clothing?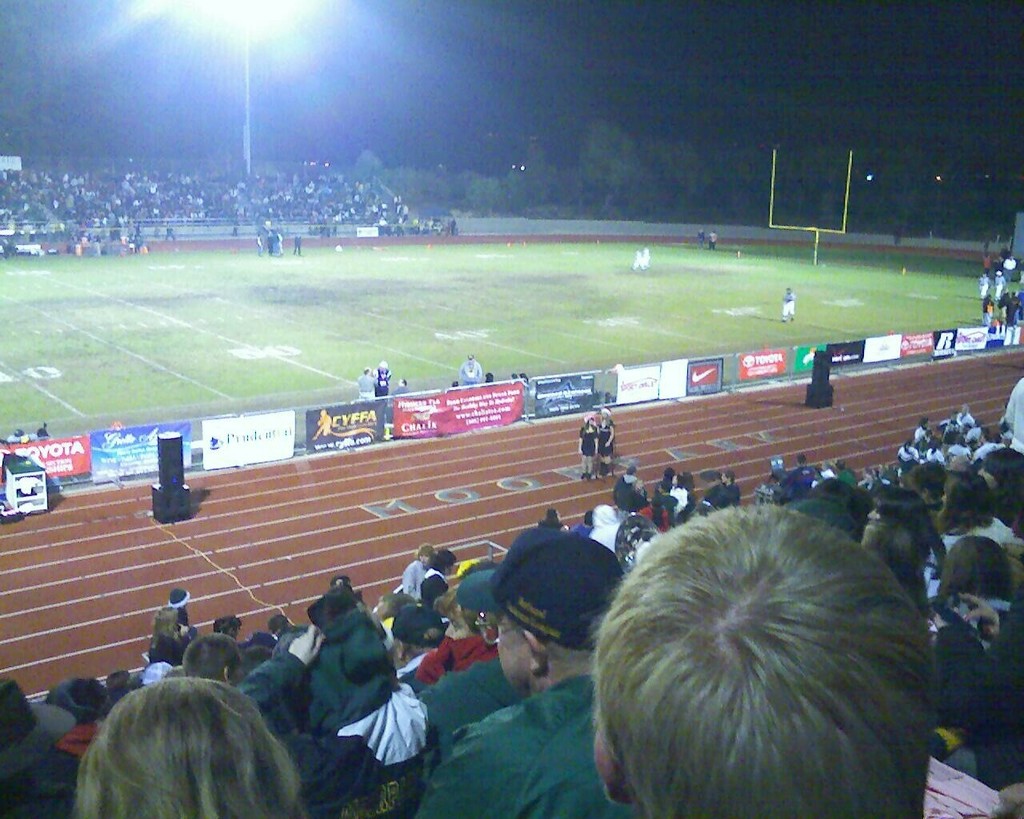
box(602, 421, 618, 453)
